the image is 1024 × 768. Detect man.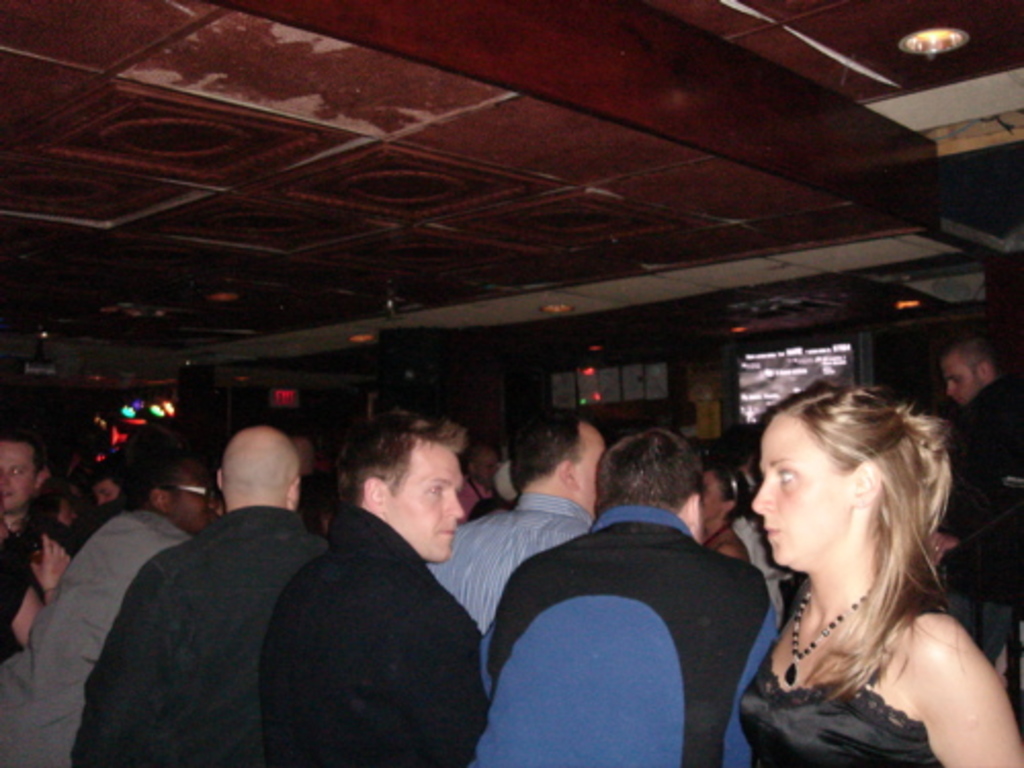
Detection: <region>254, 408, 524, 760</region>.
